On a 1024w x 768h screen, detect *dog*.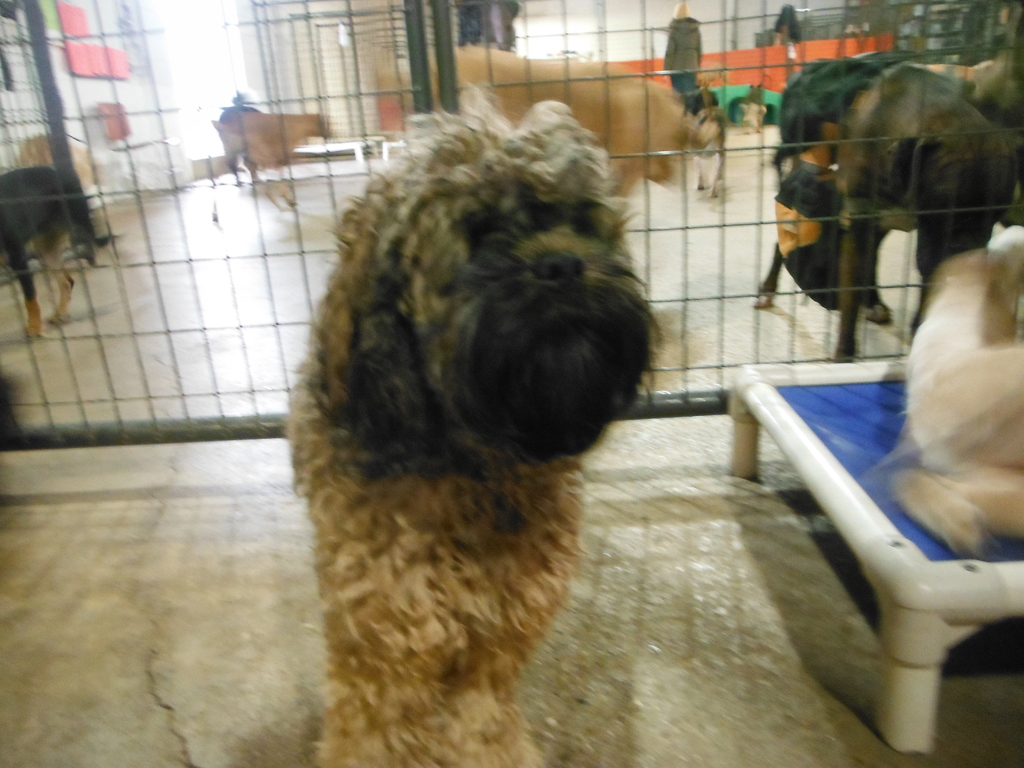
crop(207, 111, 334, 184).
